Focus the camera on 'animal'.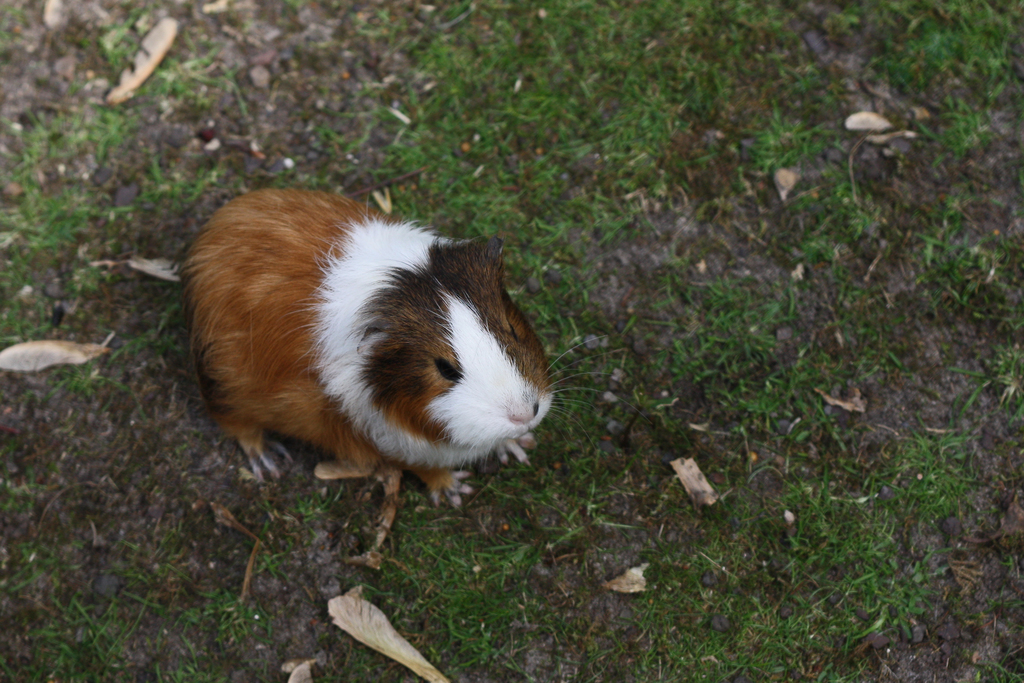
Focus region: box(180, 189, 609, 522).
